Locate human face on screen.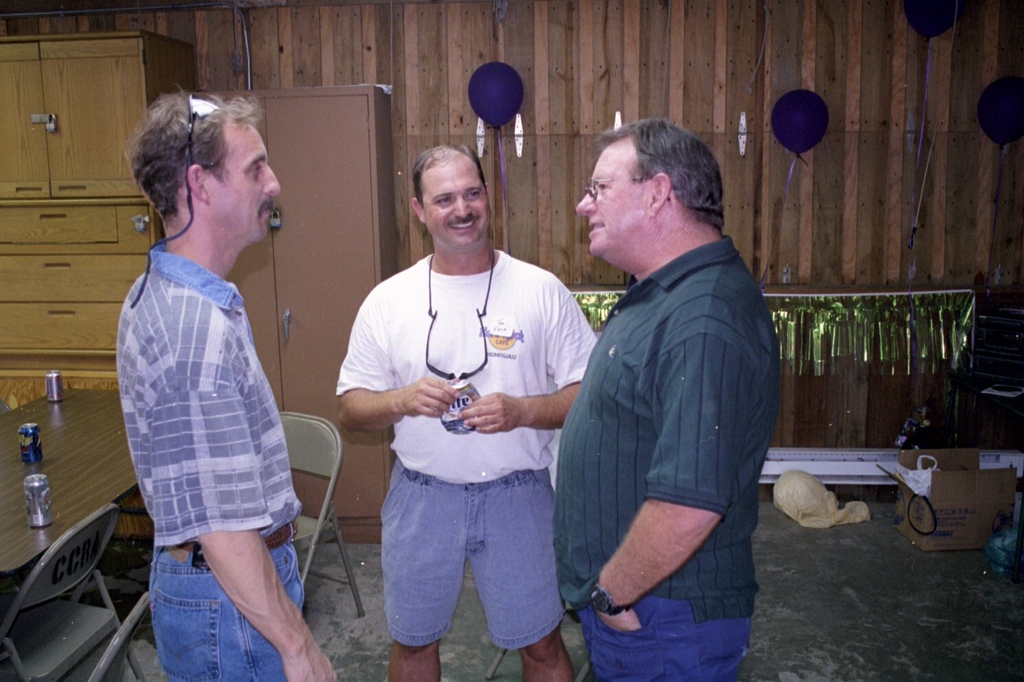
On screen at [568, 138, 653, 254].
